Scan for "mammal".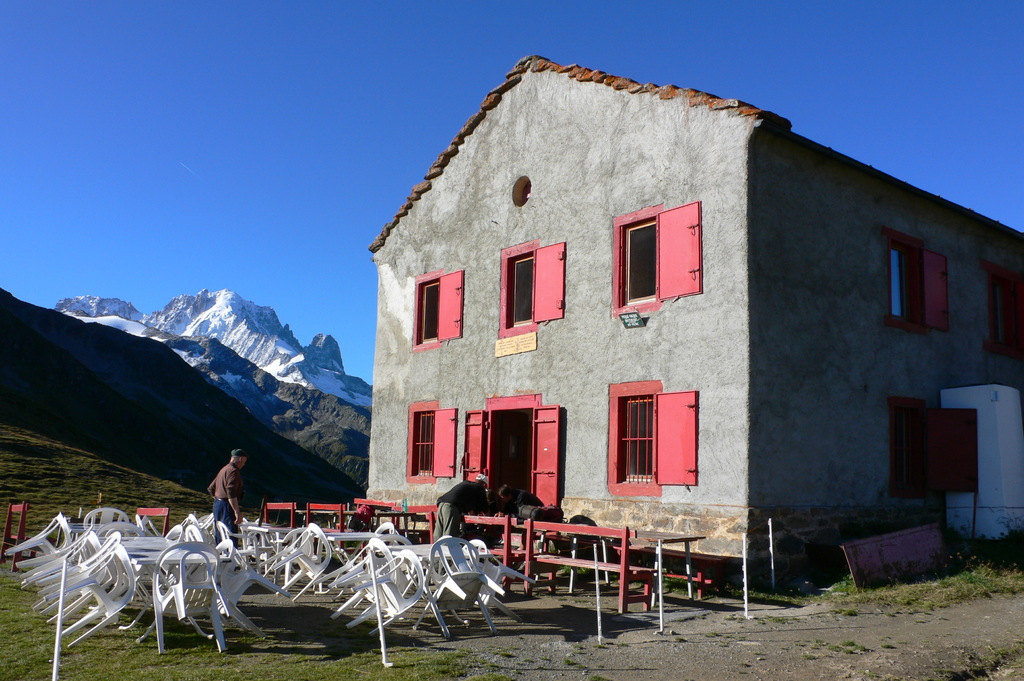
Scan result: [194, 460, 247, 548].
